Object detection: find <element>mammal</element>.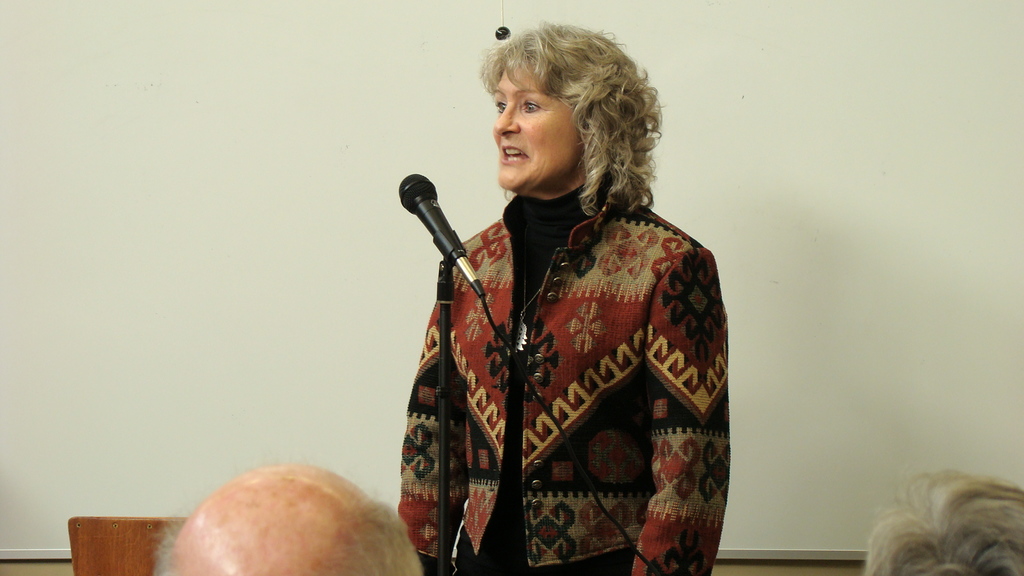
locate(150, 461, 419, 575).
